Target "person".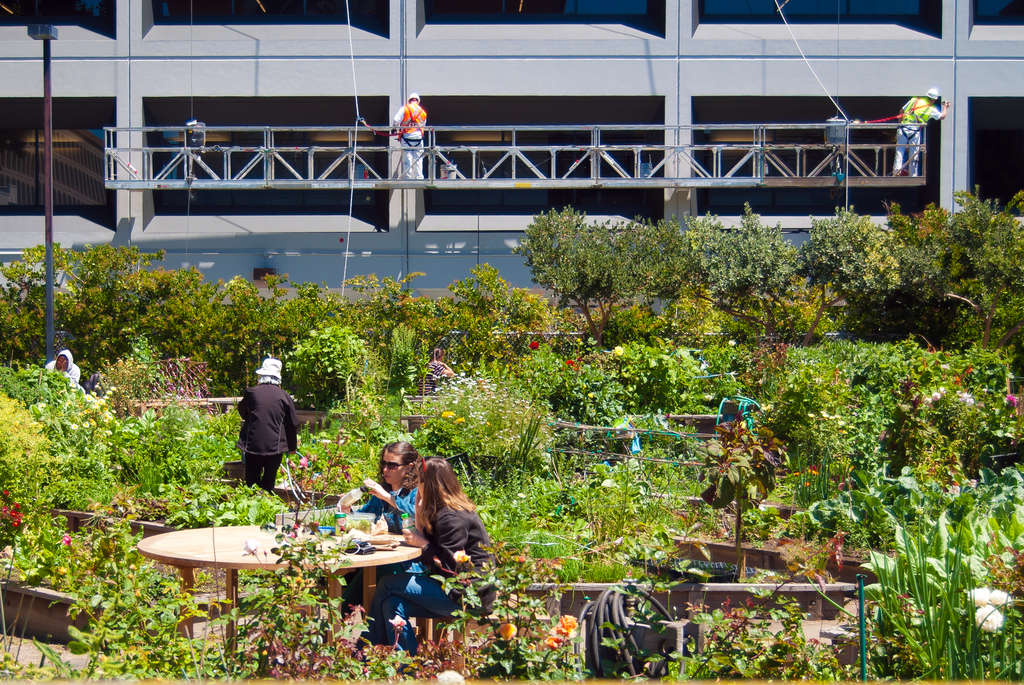
Target region: locate(340, 445, 417, 530).
